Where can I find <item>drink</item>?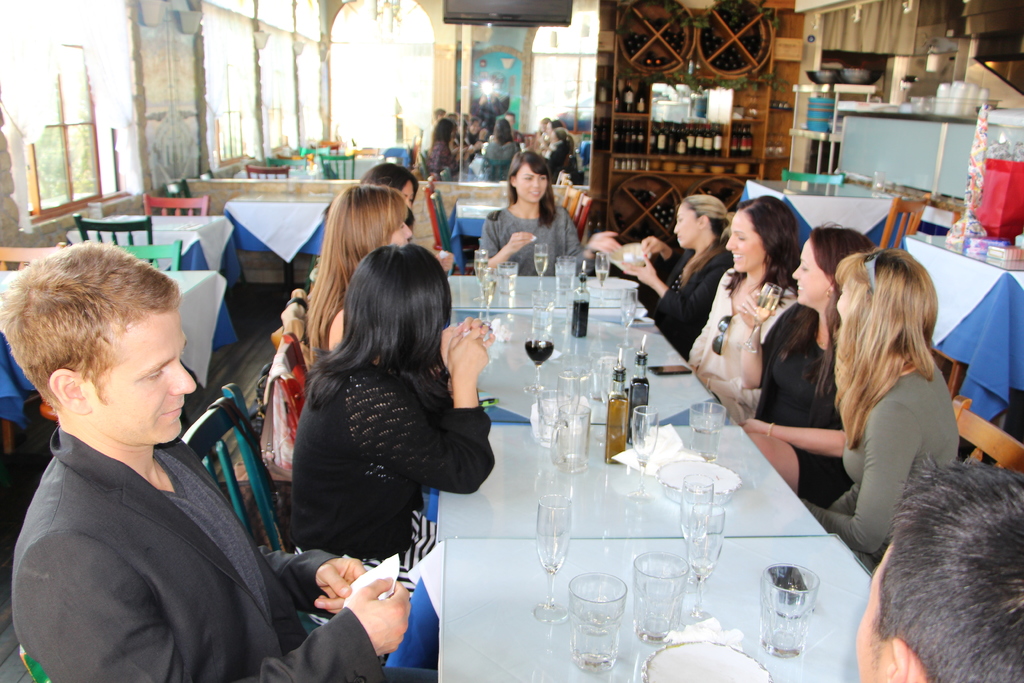
You can find it at detection(695, 433, 724, 465).
